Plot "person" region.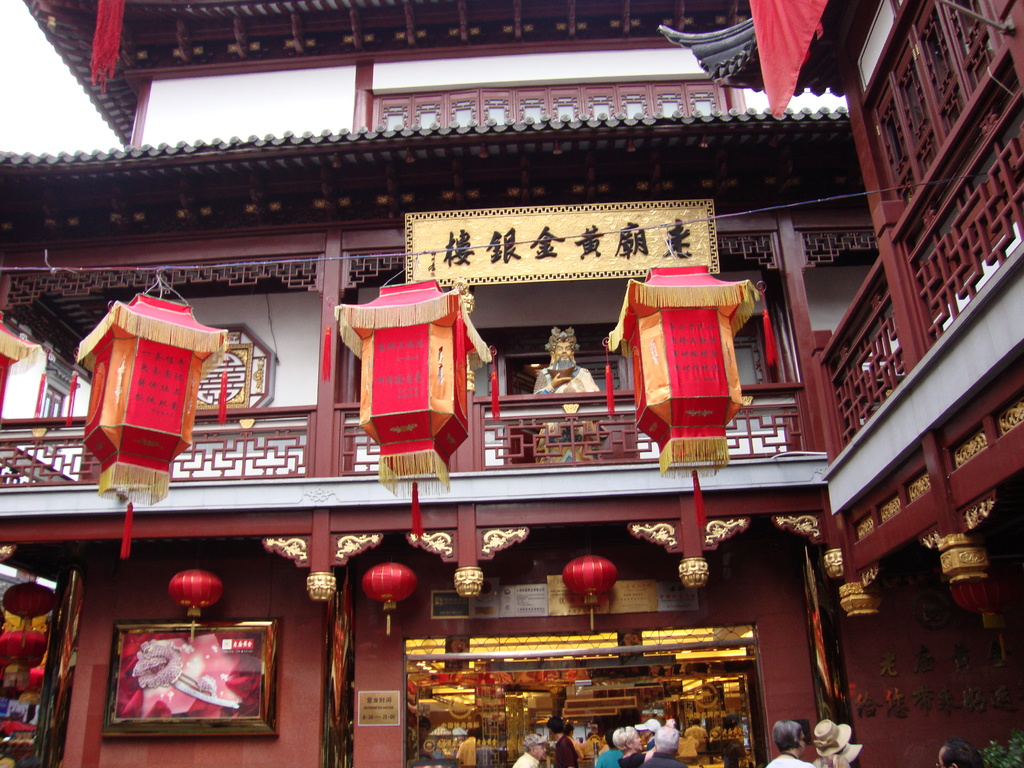
Plotted at box=[532, 329, 605, 451].
